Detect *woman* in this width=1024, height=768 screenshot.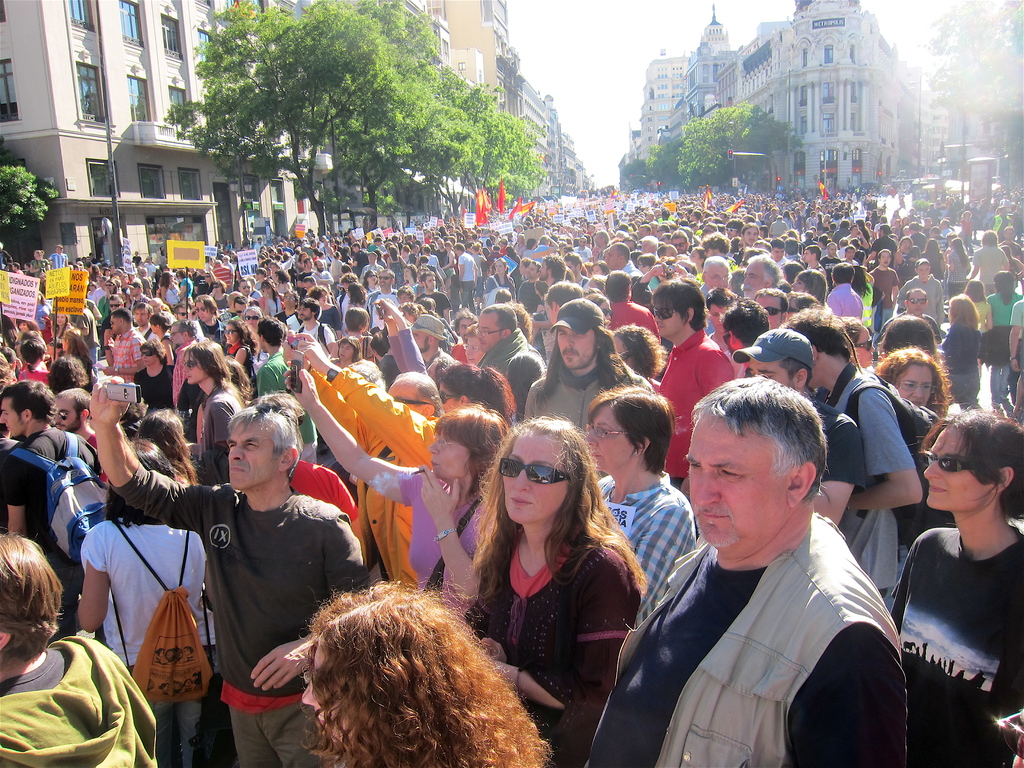
Detection: 484,257,521,303.
